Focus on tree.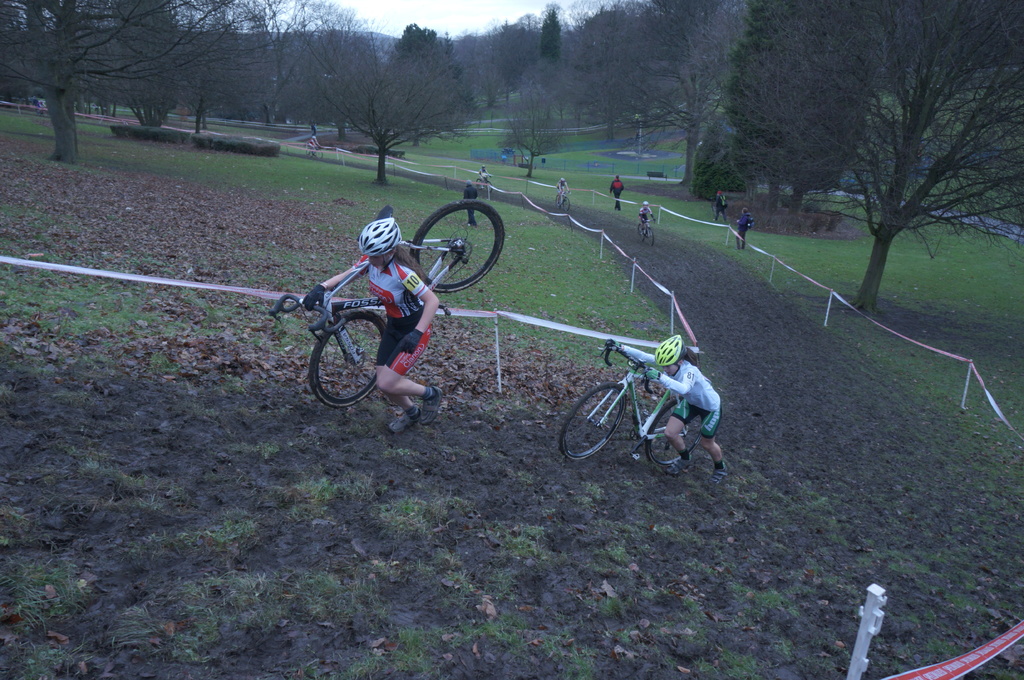
Focused at <bbox>99, 0, 188, 132</bbox>.
